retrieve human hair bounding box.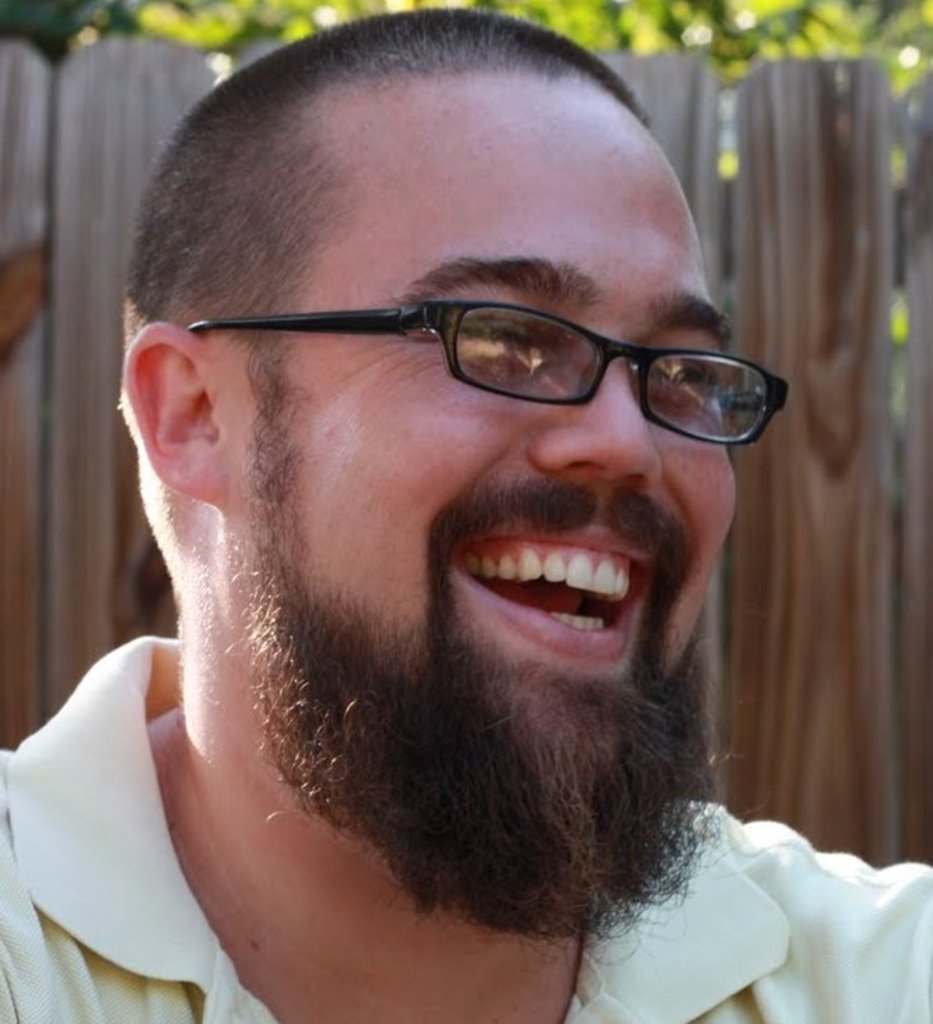
Bounding box: pyautogui.locateOnScreen(111, 0, 648, 407).
